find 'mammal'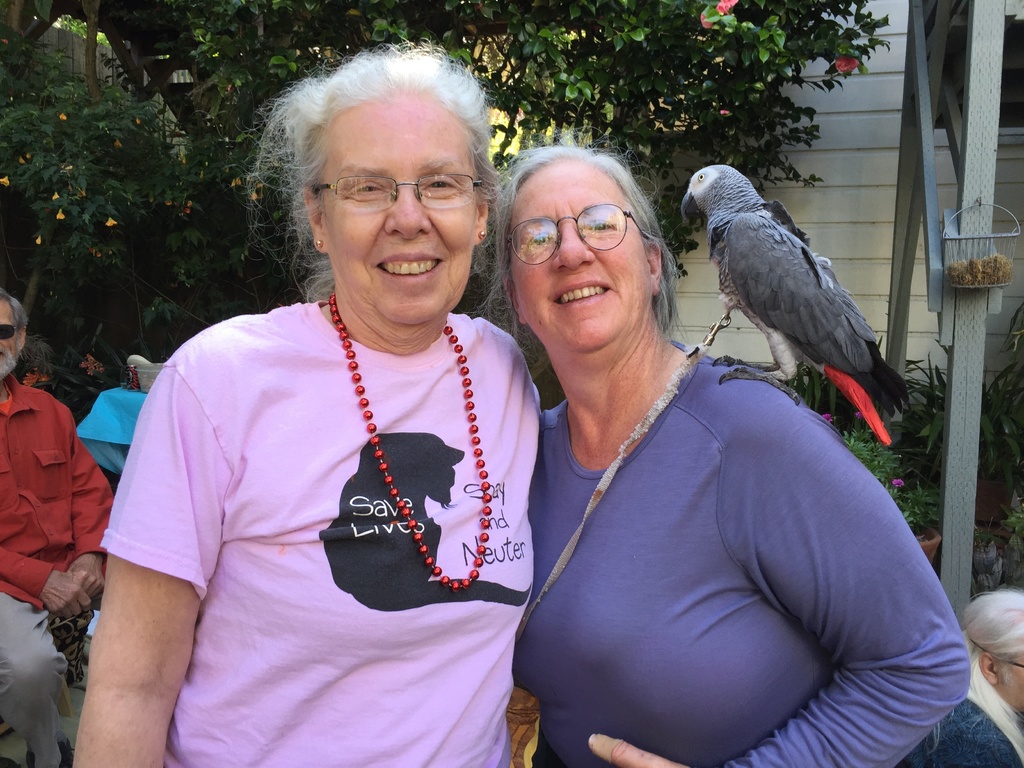
<box>94,88,598,710</box>
